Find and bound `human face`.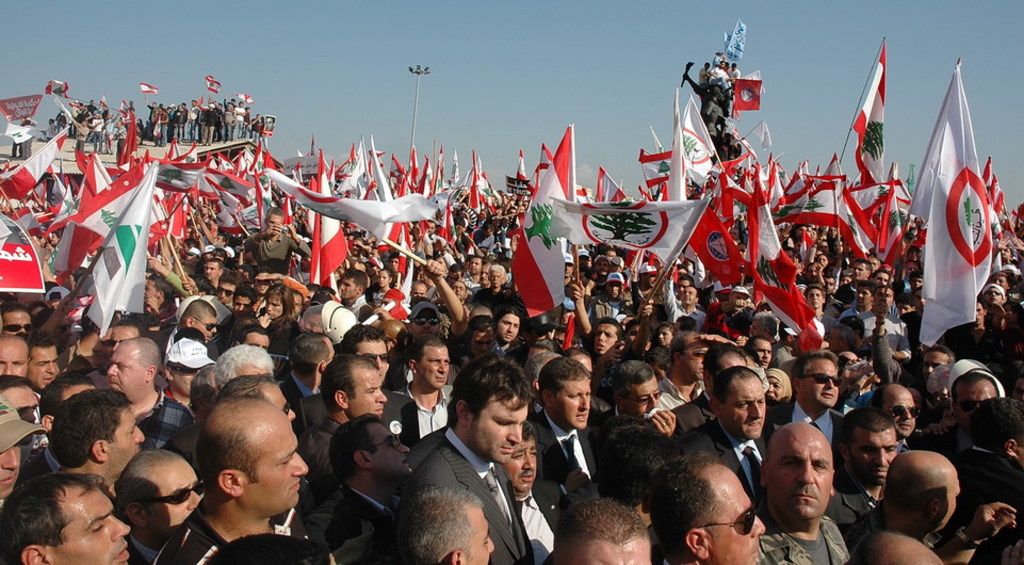
Bound: {"x1": 343, "y1": 276, "x2": 355, "y2": 298}.
